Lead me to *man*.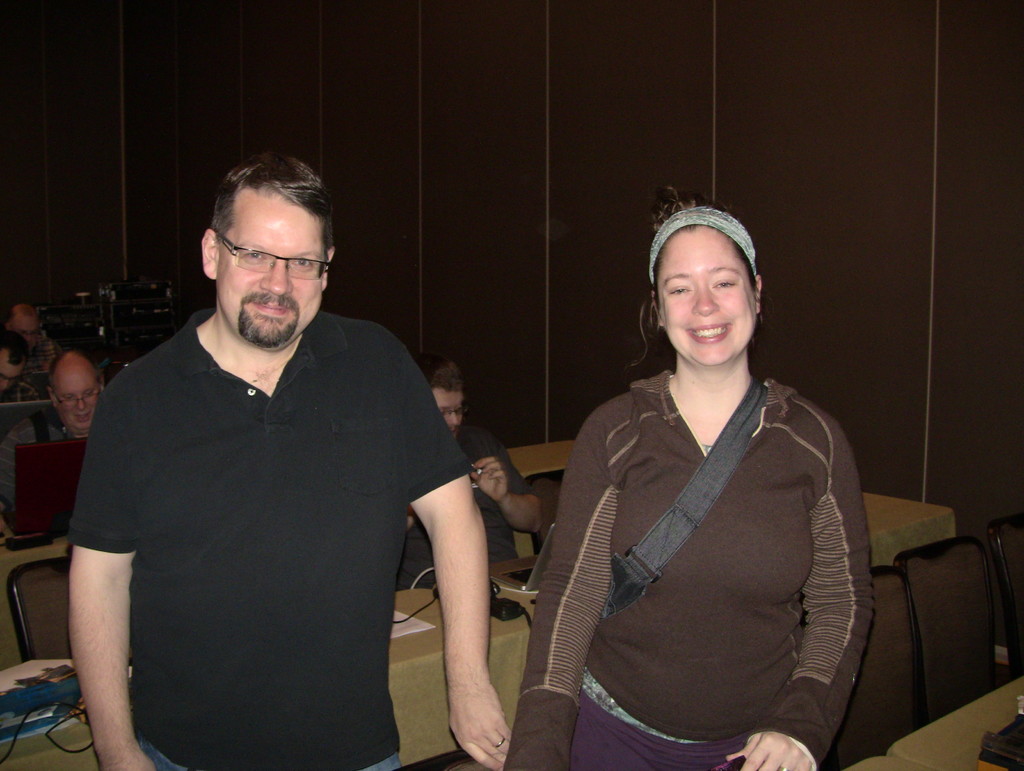
Lead to {"x1": 57, "y1": 143, "x2": 503, "y2": 761}.
